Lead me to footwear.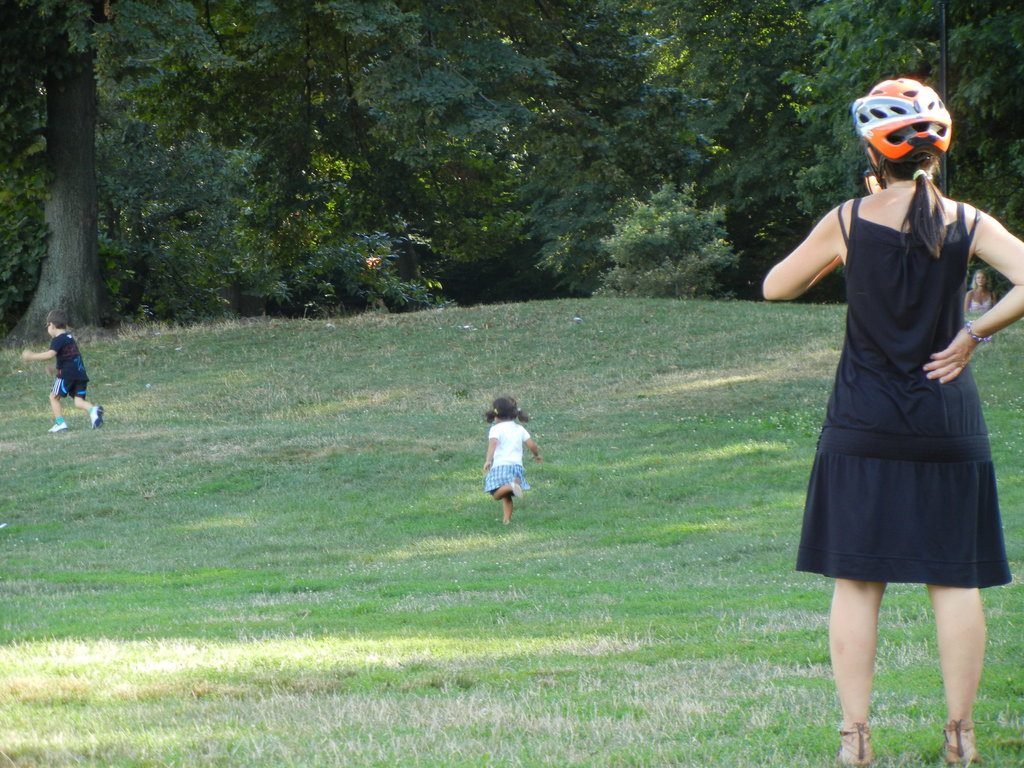
Lead to box(45, 412, 74, 437).
